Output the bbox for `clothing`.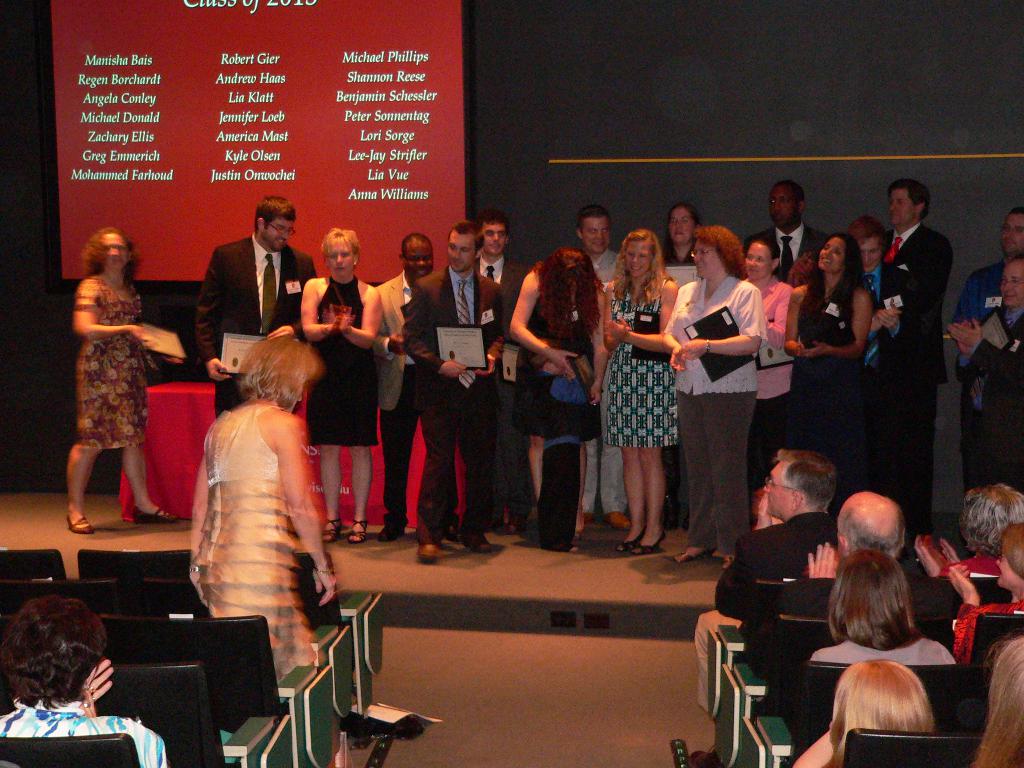
(x1=965, y1=307, x2=1023, y2=493).
